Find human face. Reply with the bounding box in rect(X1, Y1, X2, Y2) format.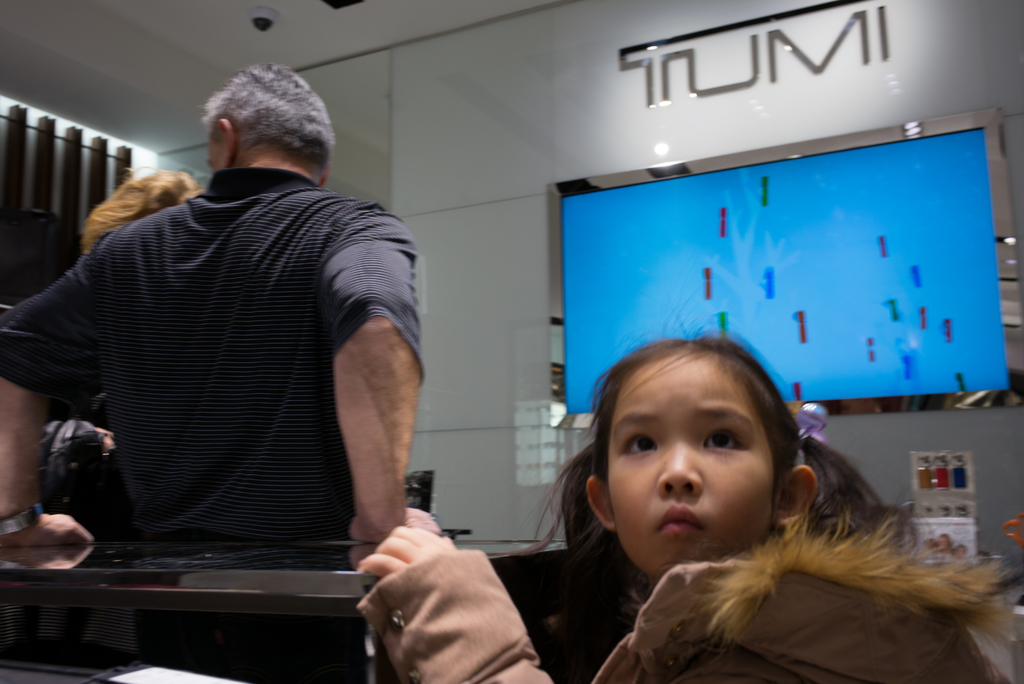
rect(606, 346, 776, 580).
